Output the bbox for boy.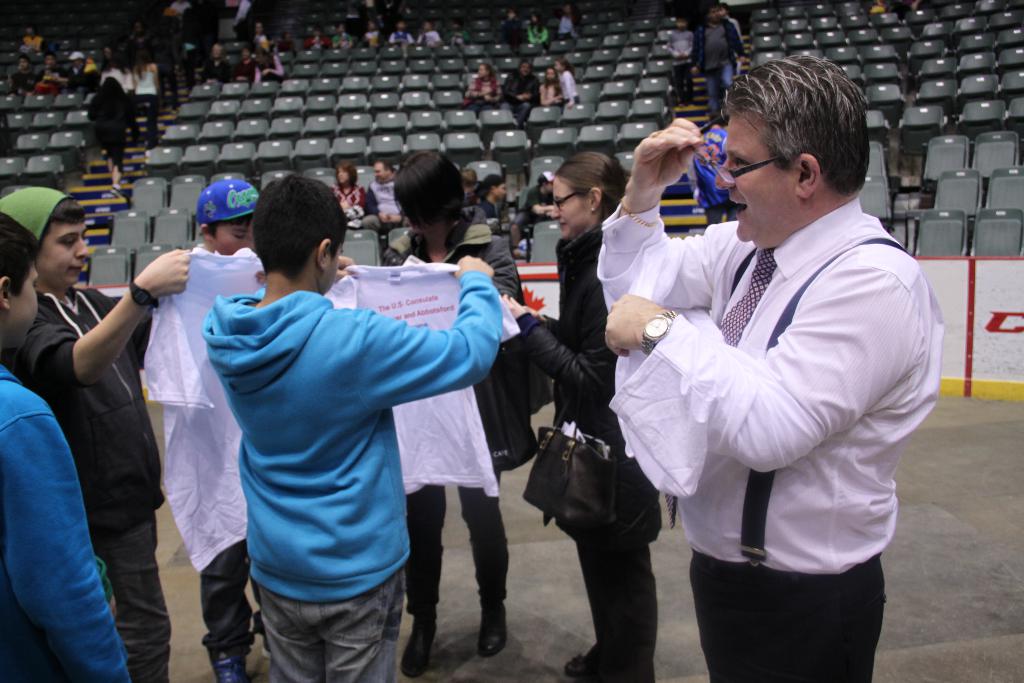
x1=666, y1=15, x2=696, y2=110.
